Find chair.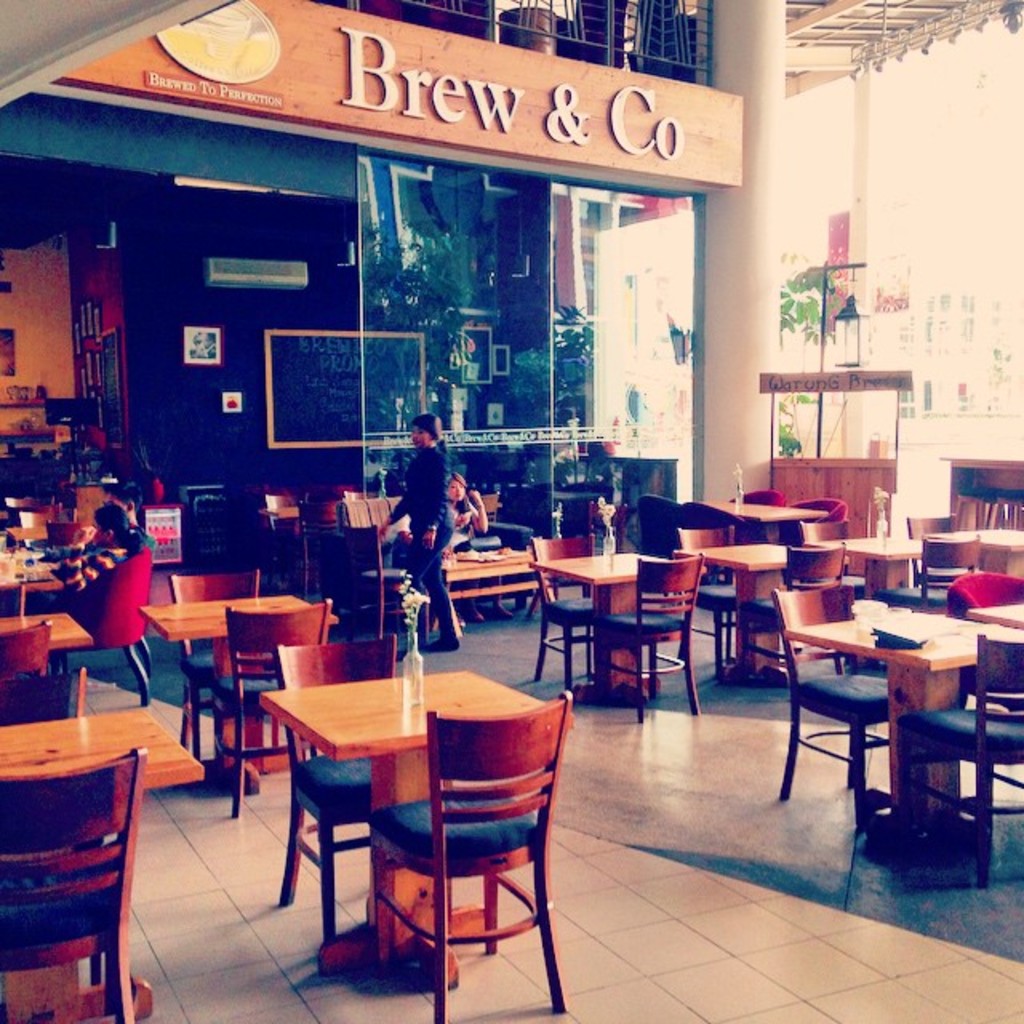
{"x1": 773, "y1": 496, "x2": 854, "y2": 584}.
